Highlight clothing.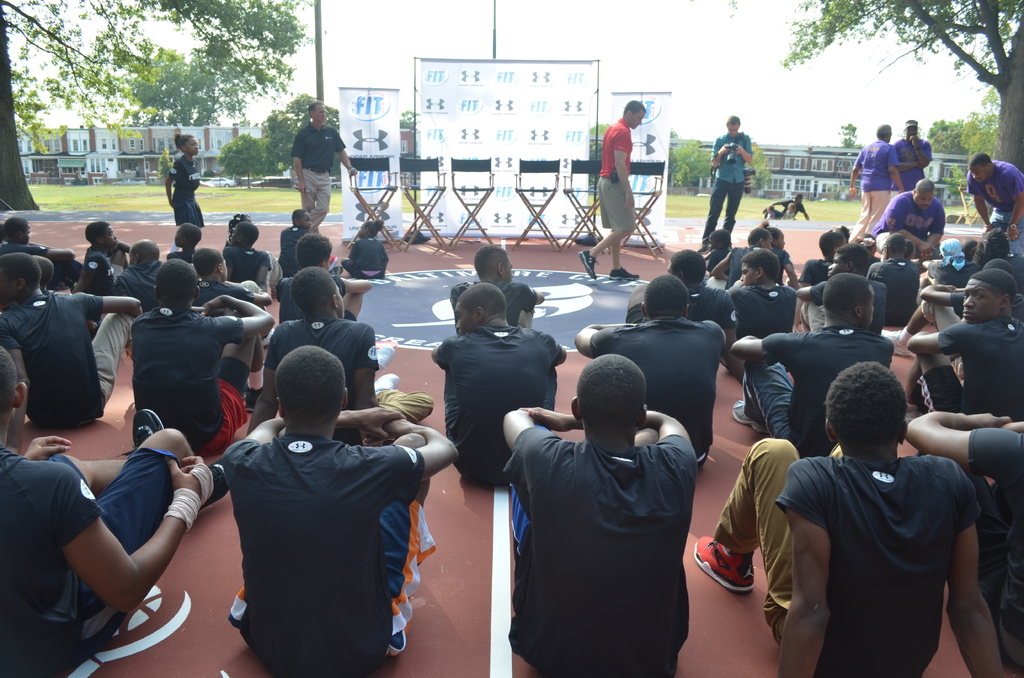
Highlighted region: [765,195,806,220].
